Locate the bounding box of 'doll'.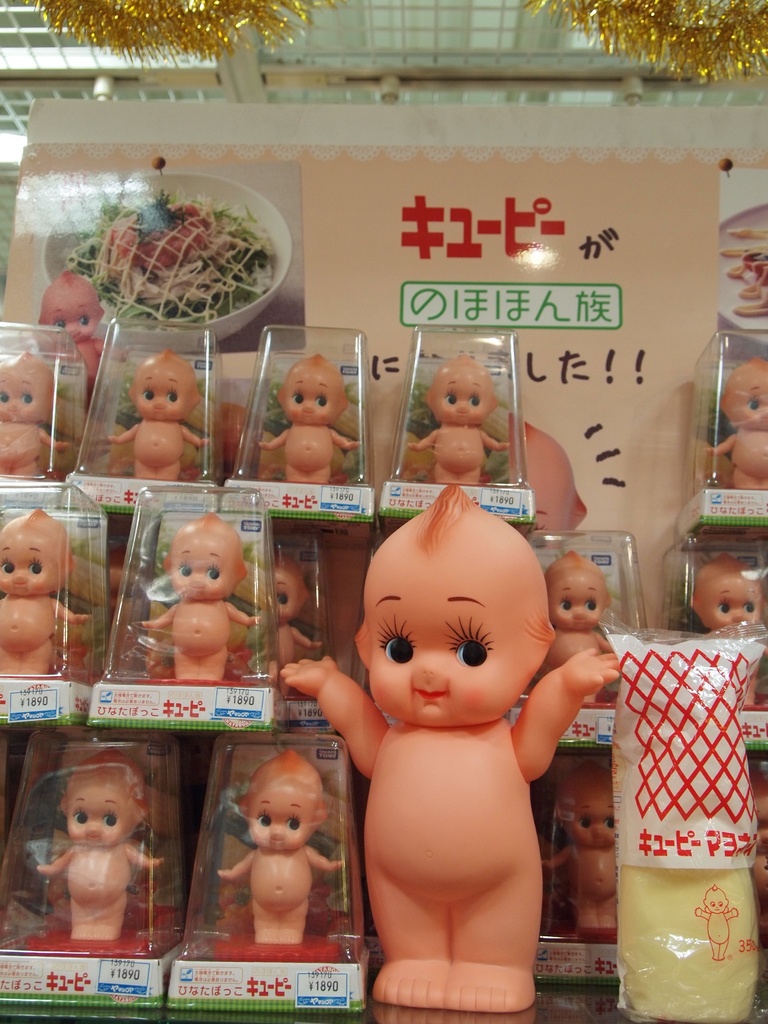
Bounding box: BBox(108, 348, 208, 470).
